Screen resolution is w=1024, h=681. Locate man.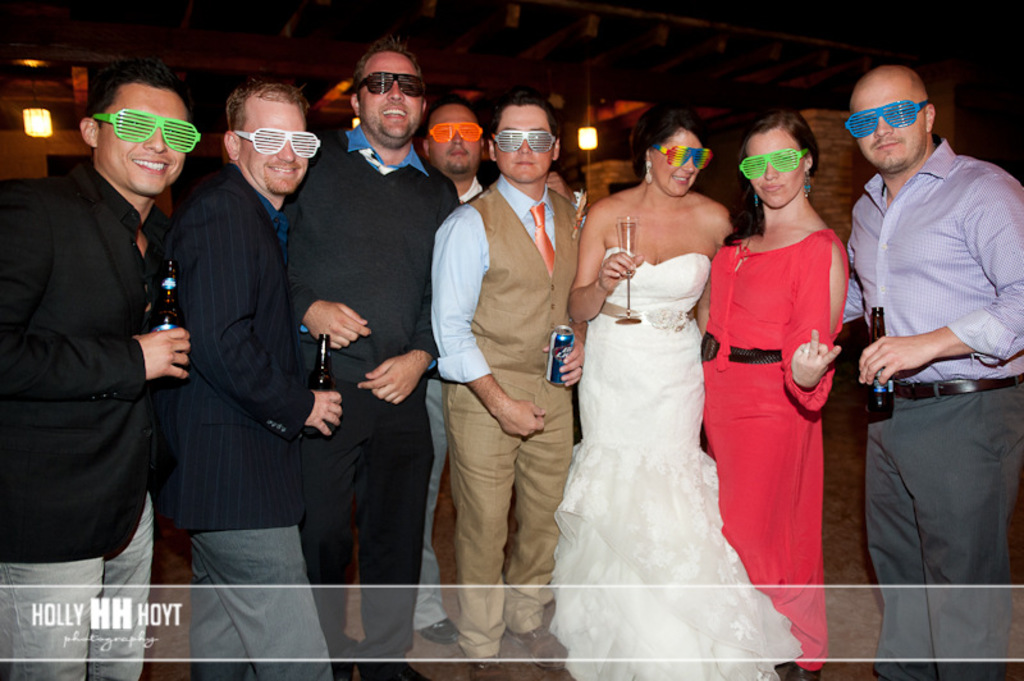
280, 44, 465, 680.
